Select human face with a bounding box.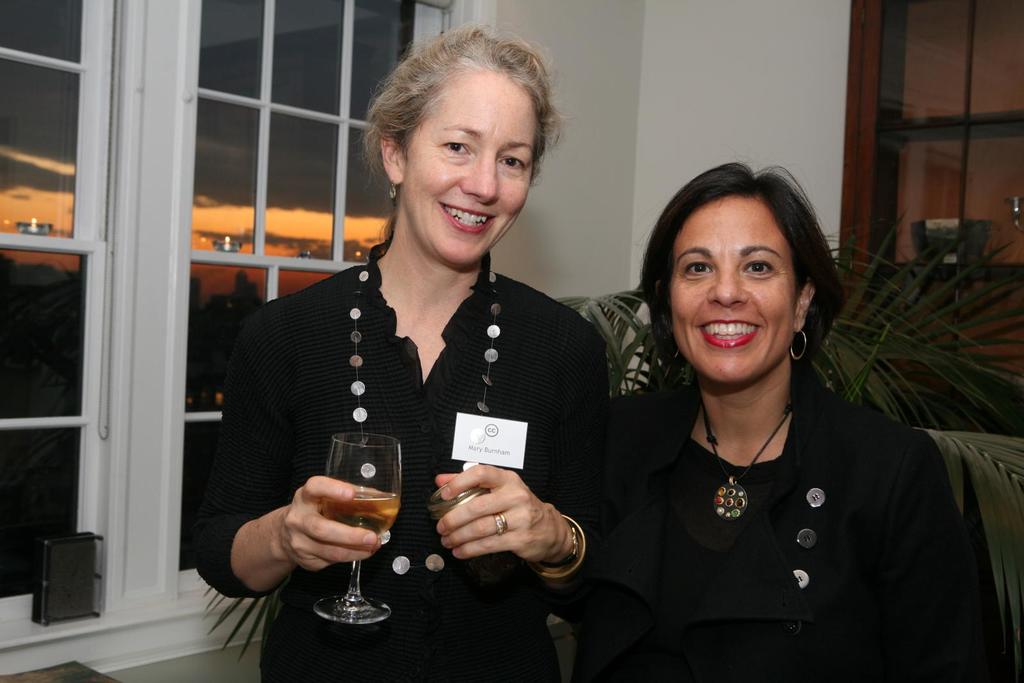
select_region(669, 188, 801, 387).
